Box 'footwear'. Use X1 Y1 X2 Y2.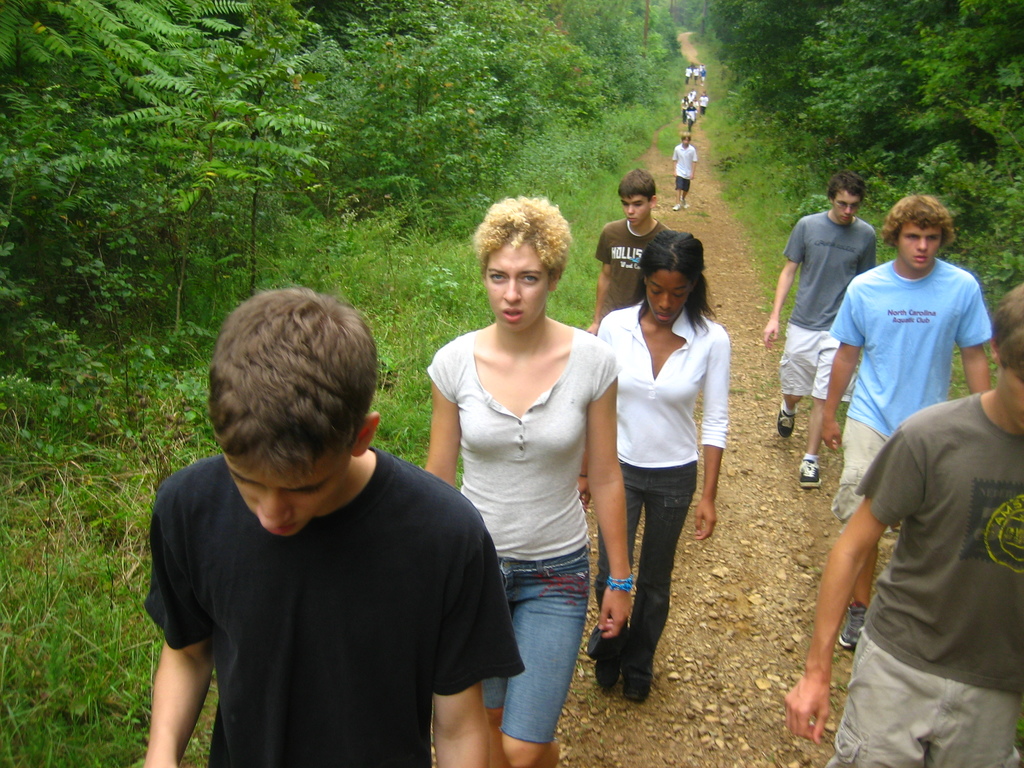
774 404 795 437.
